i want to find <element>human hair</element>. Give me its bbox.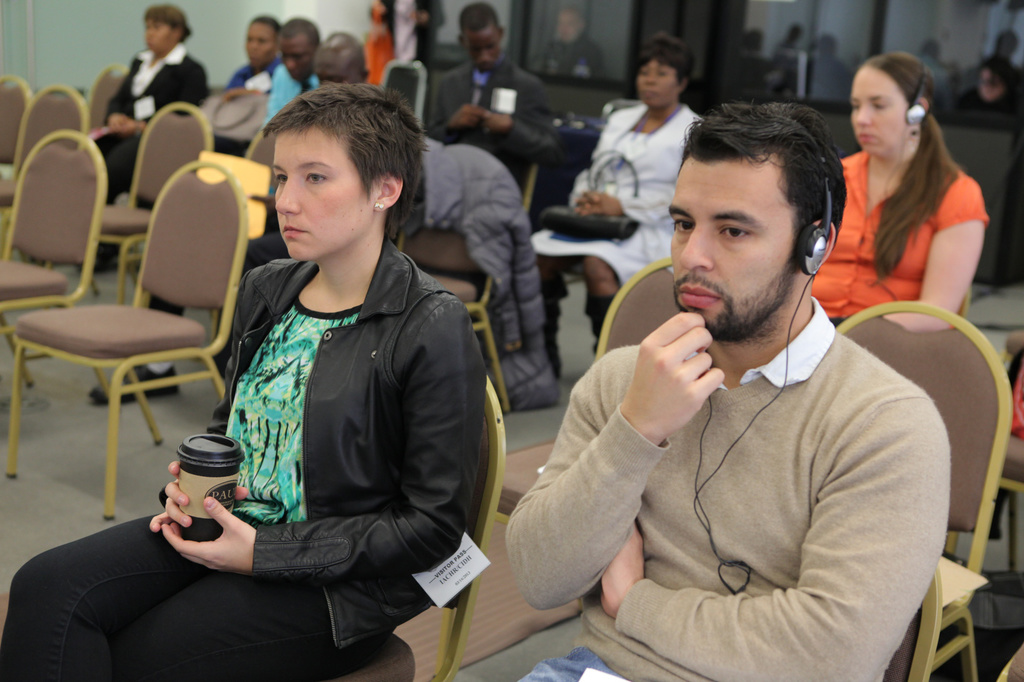
(x1=560, y1=11, x2=590, y2=31).
